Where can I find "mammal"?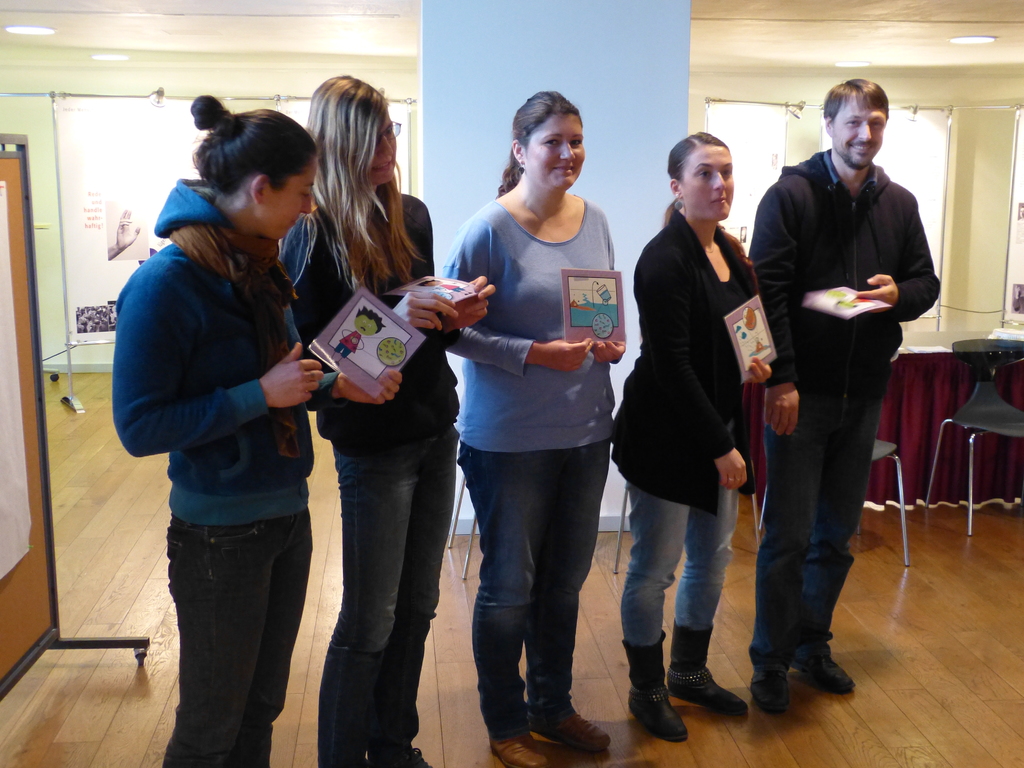
You can find it at {"left": 445, "top": 91, "right": 630, "bottom": 767}.
